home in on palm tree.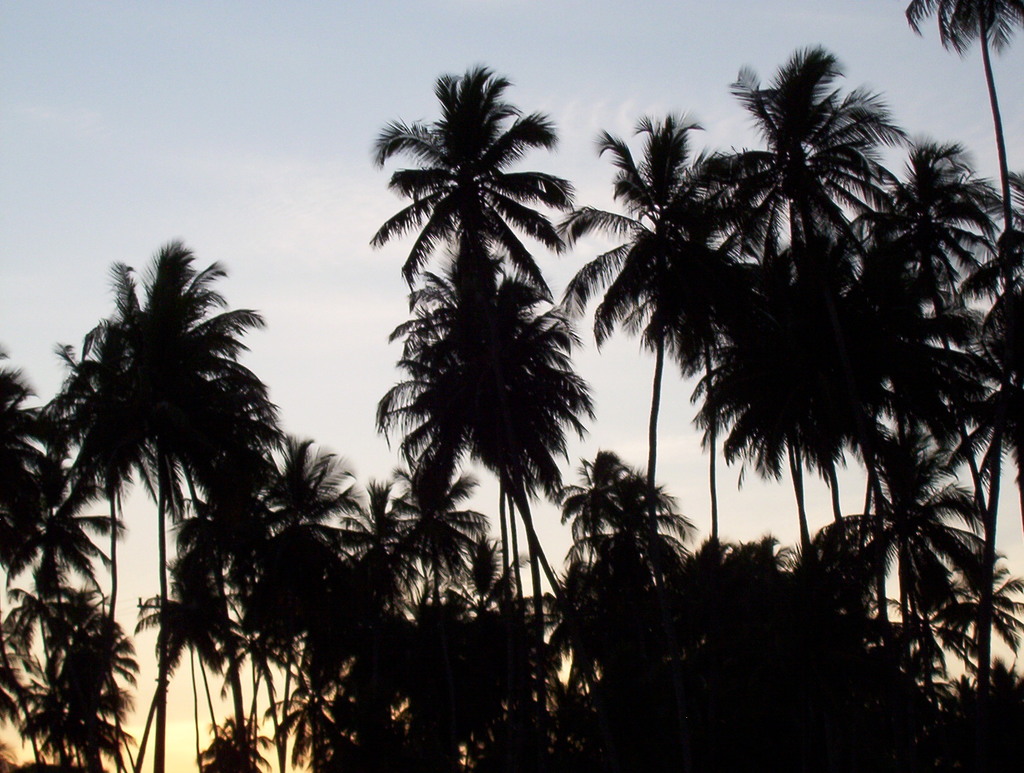
Homed in at select_region(772, 245, 920, 457).
